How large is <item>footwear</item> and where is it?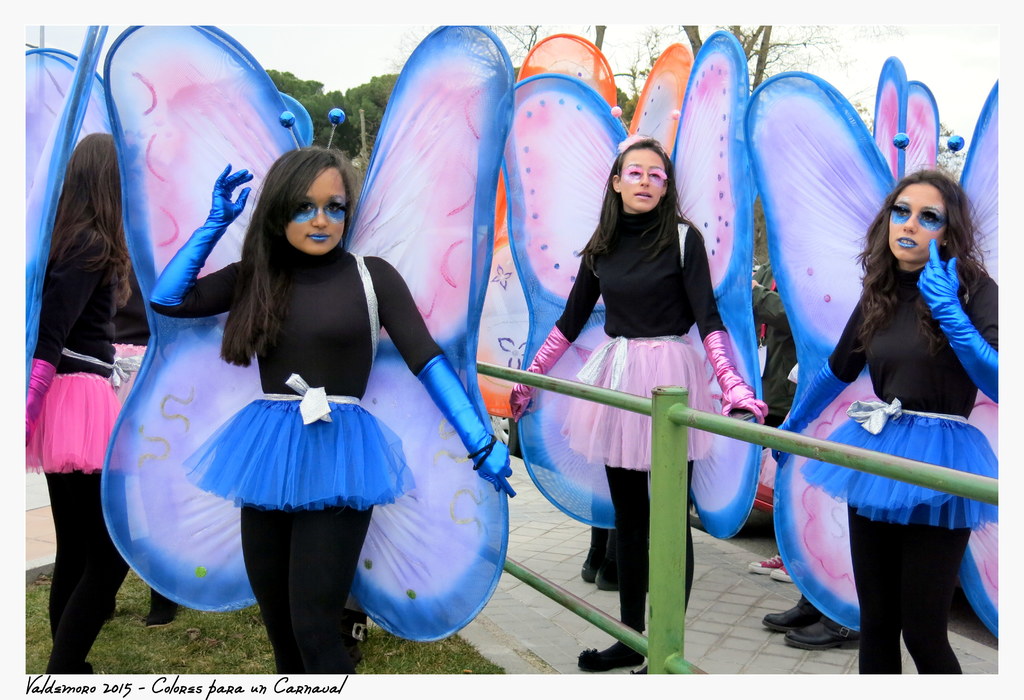
Bounding box: (x1=750, y1=554, x2=783, y2=571).
